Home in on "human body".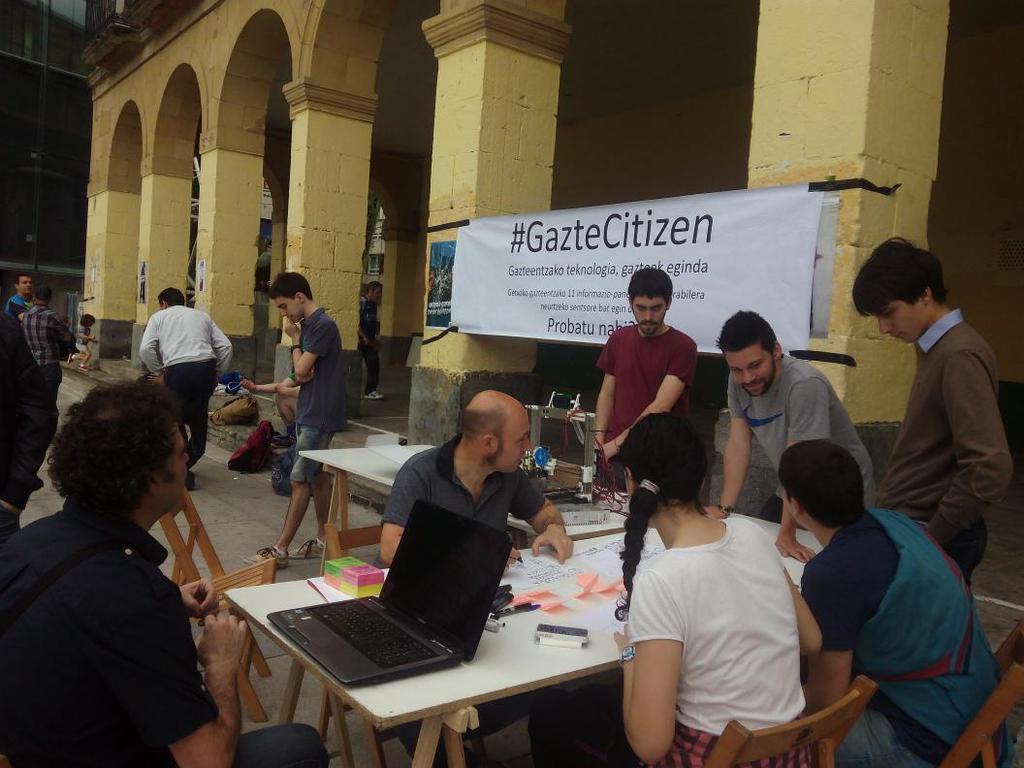
Homed in at 795 508 1013 767.
